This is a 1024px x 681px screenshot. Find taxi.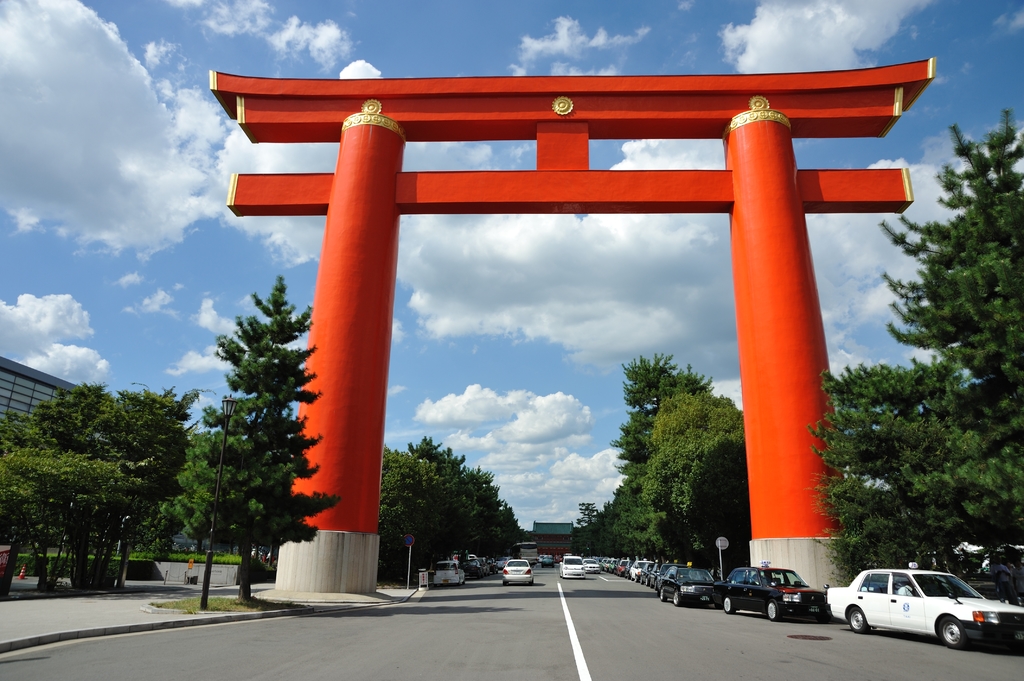
Bounding box: [left=826, top=563, right=1023, bottom=652].
